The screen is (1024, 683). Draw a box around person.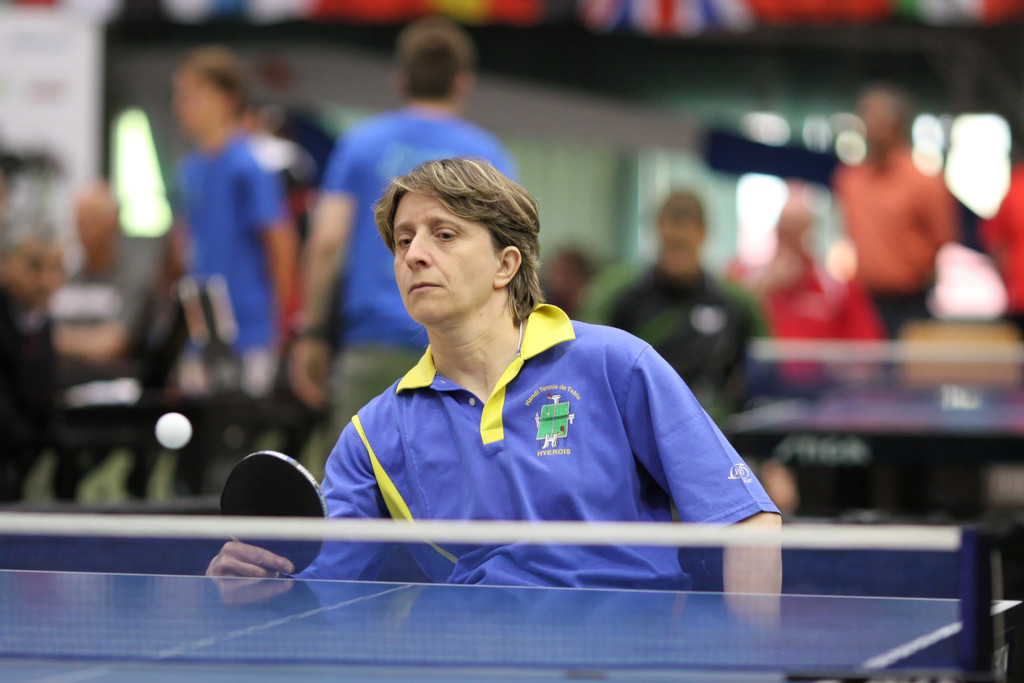
pyautogui.locateOnScreen(48, 189, 150, 391).
